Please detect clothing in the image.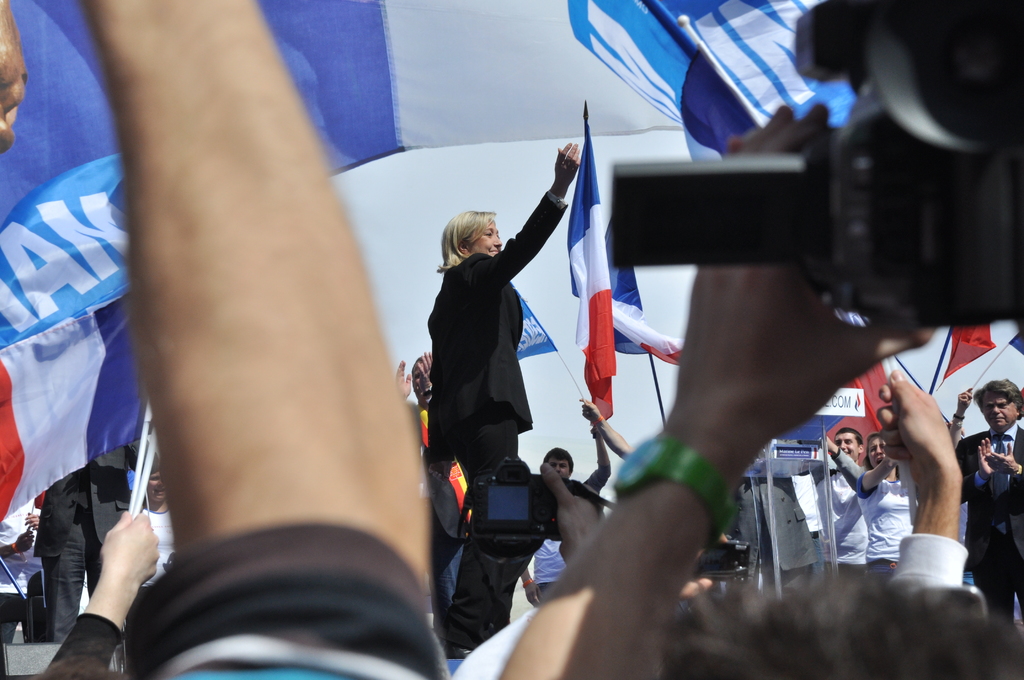
{"left": 855, "top": 471, "right": 915, "bottom": 576}.
